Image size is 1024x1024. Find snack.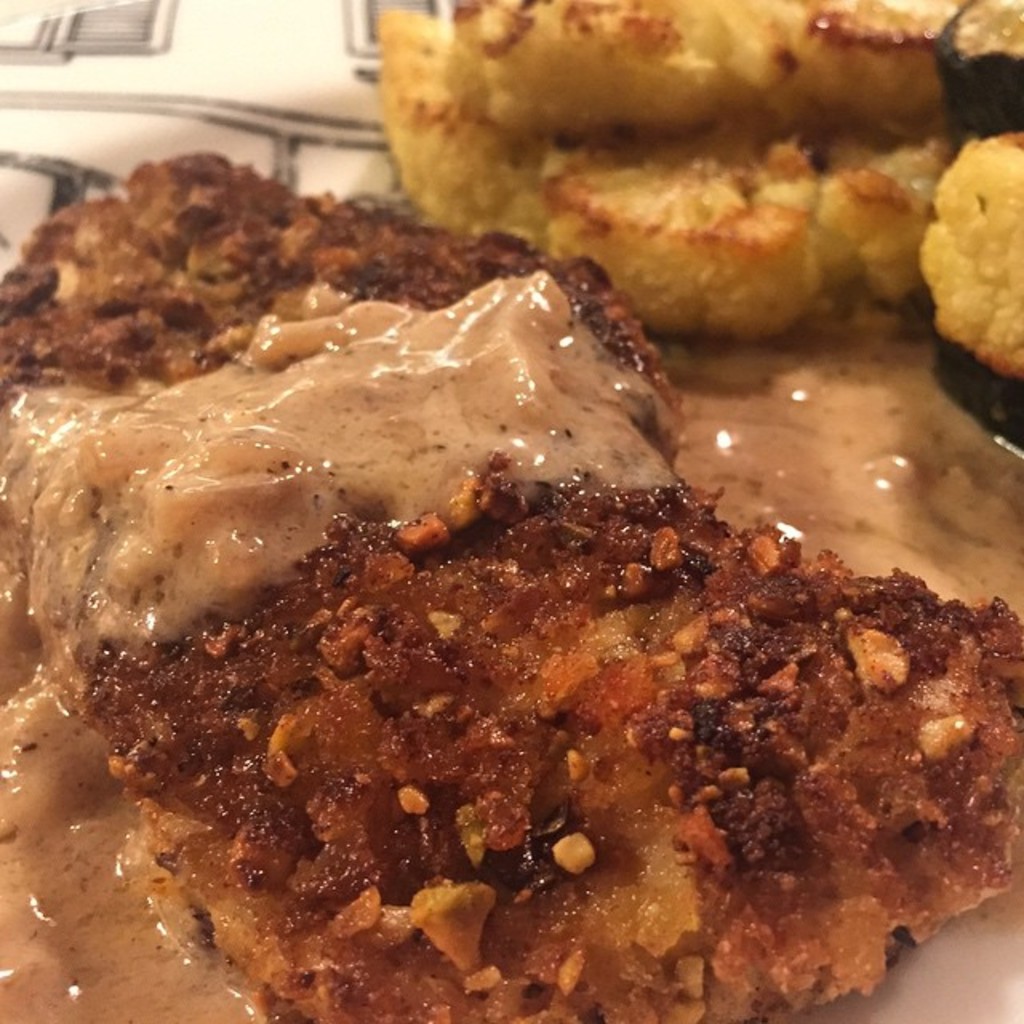
(429, 0, 1002, 142).
